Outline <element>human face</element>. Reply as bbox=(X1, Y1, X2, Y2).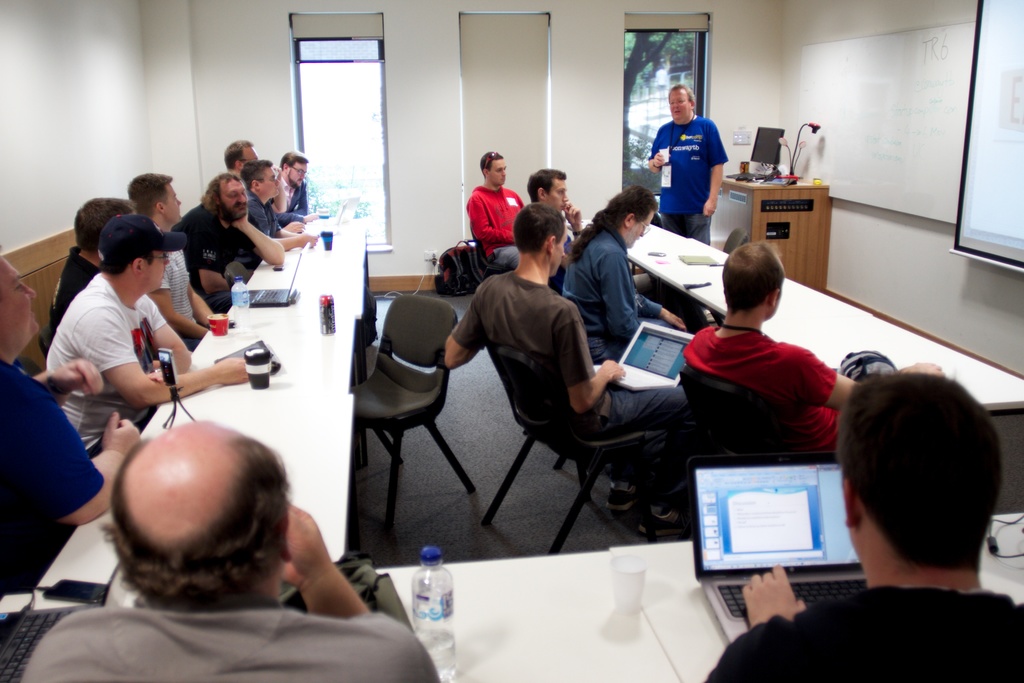
bbox=(139, 249, 169, 288).
